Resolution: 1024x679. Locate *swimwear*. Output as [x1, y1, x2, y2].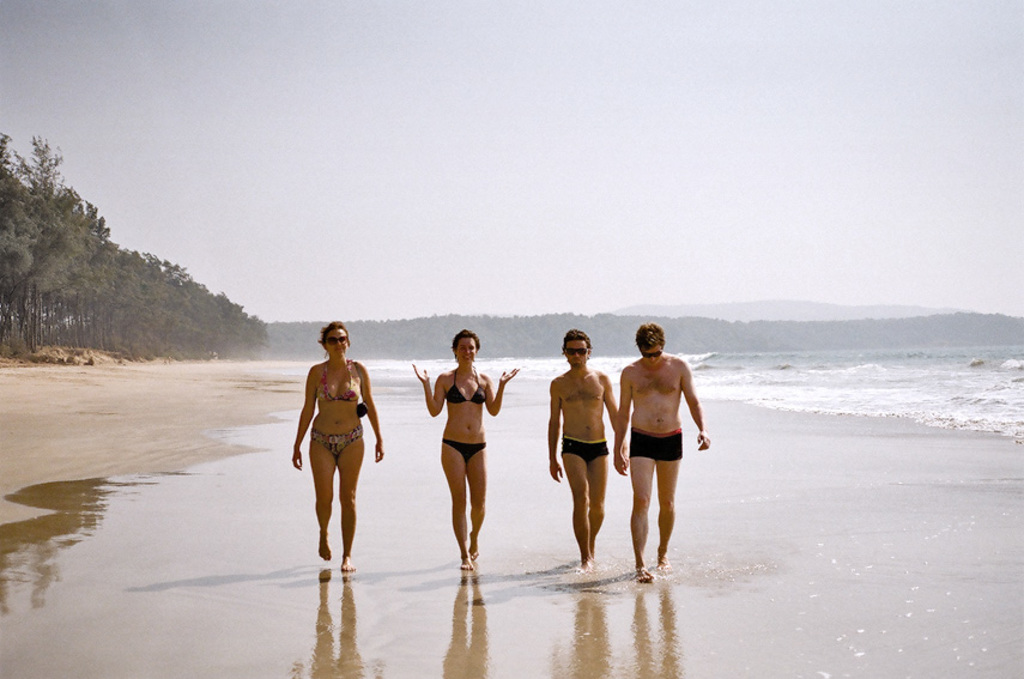
[316, 363, 359, 400].
